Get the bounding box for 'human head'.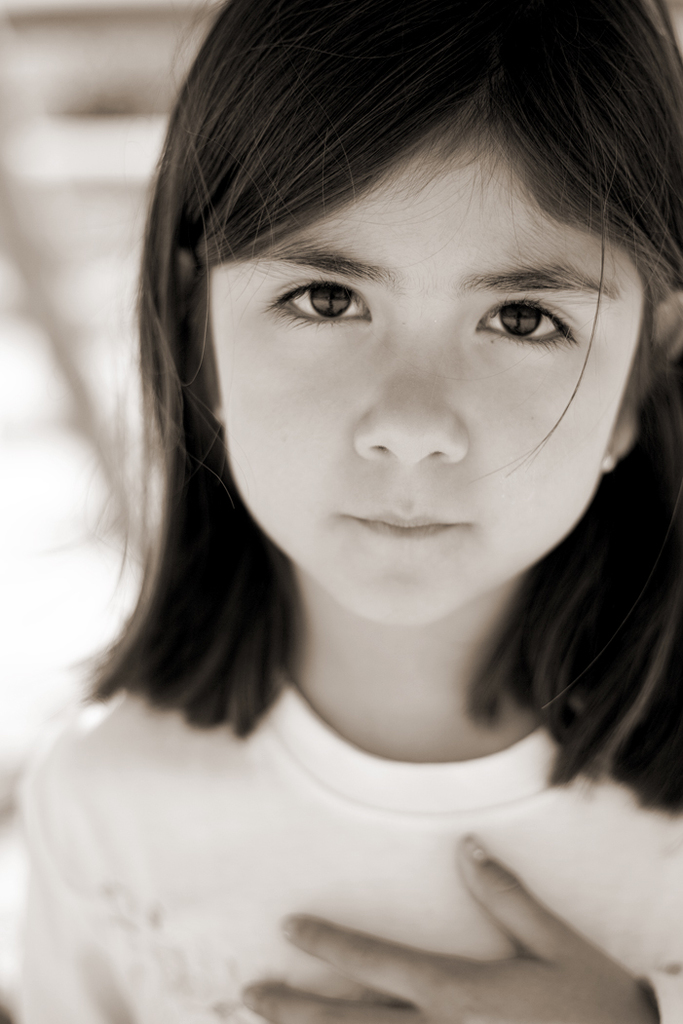
<region>162, 22, 664, 575</region>.
